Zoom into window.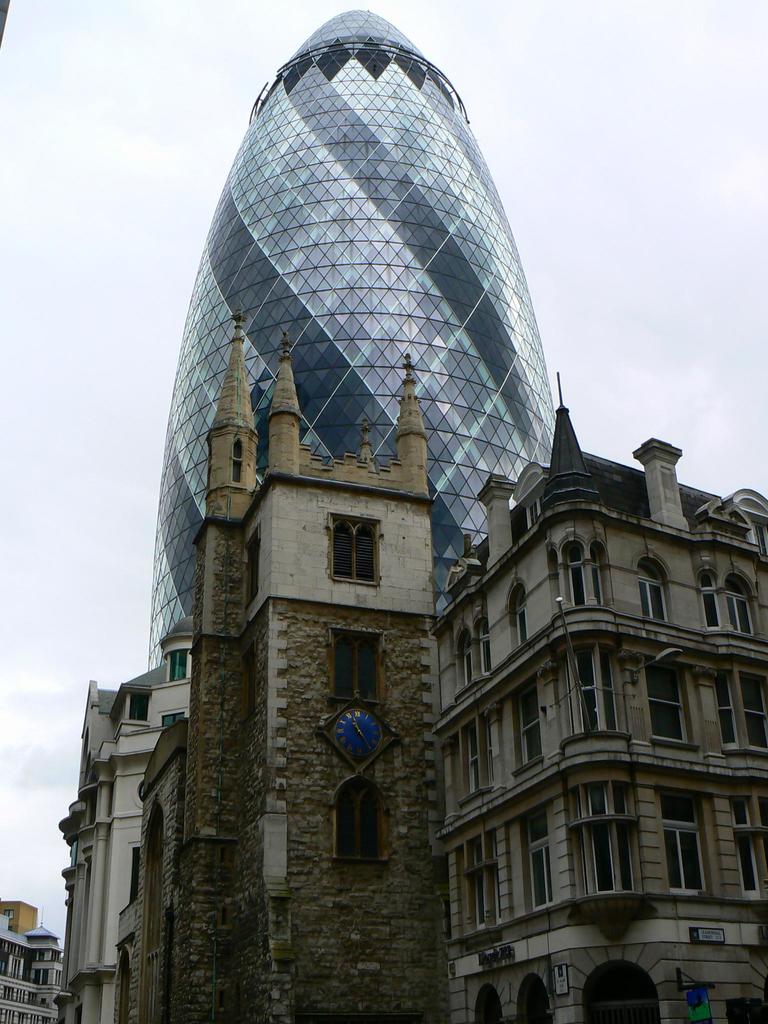
Zoom target: pyautogui.locateOnScreen(662, 821, 712, 898).
